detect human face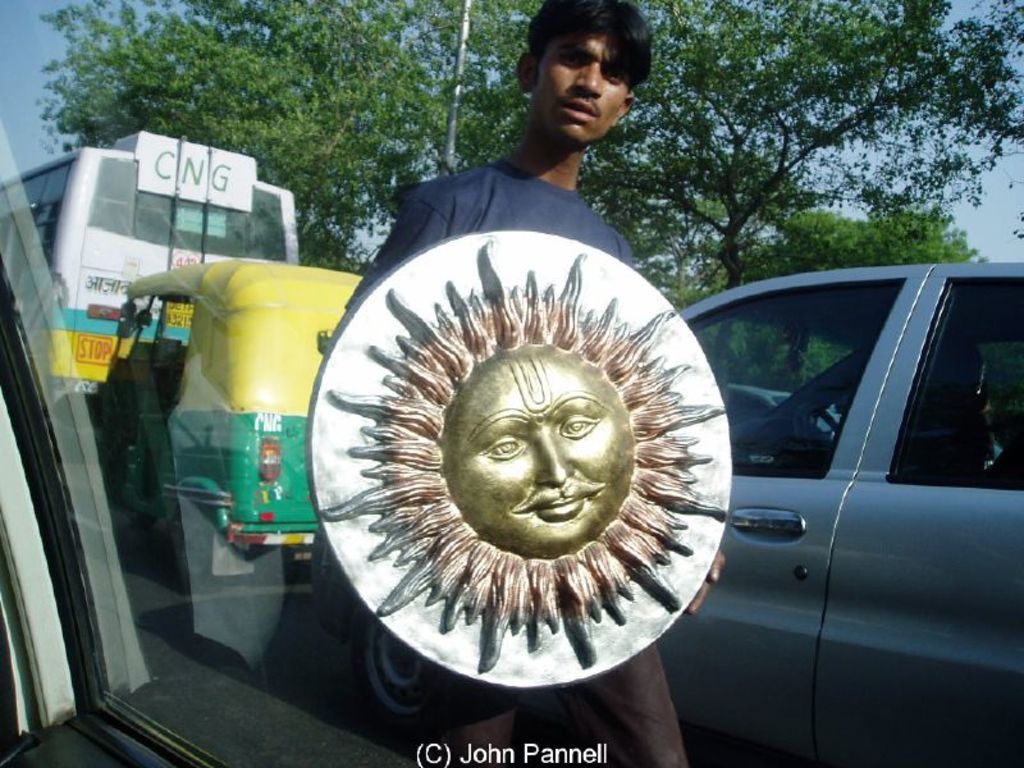
536, 28, 632, 140
